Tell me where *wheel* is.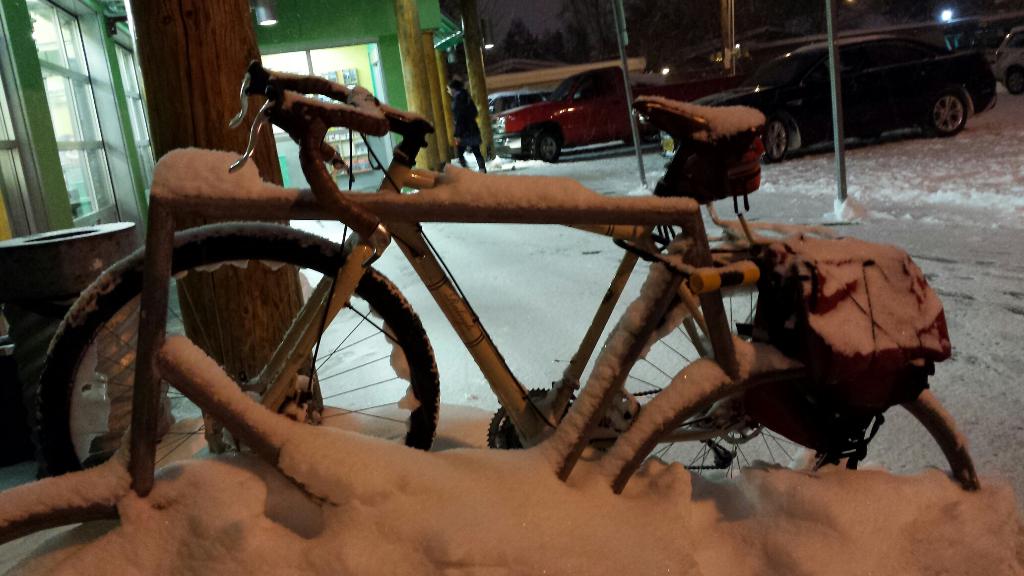
*wheel* is at 600/278/873/482.
